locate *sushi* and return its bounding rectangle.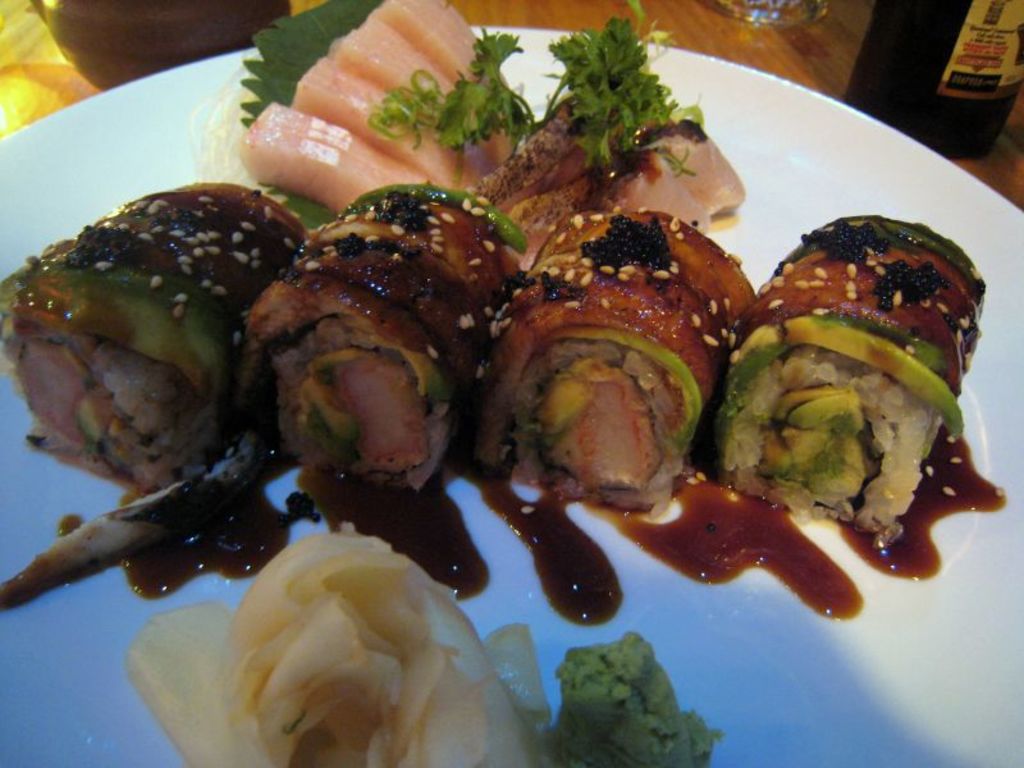
228:195:517:490.
